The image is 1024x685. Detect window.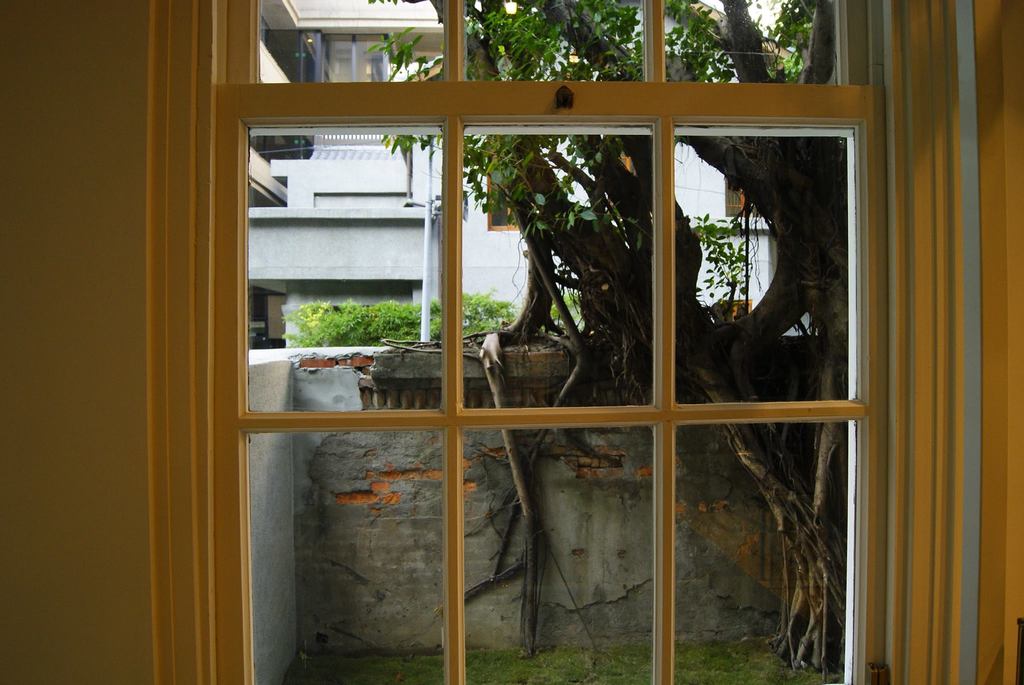
Detection: x1=155 y1=0 x2=961 y2=682.
